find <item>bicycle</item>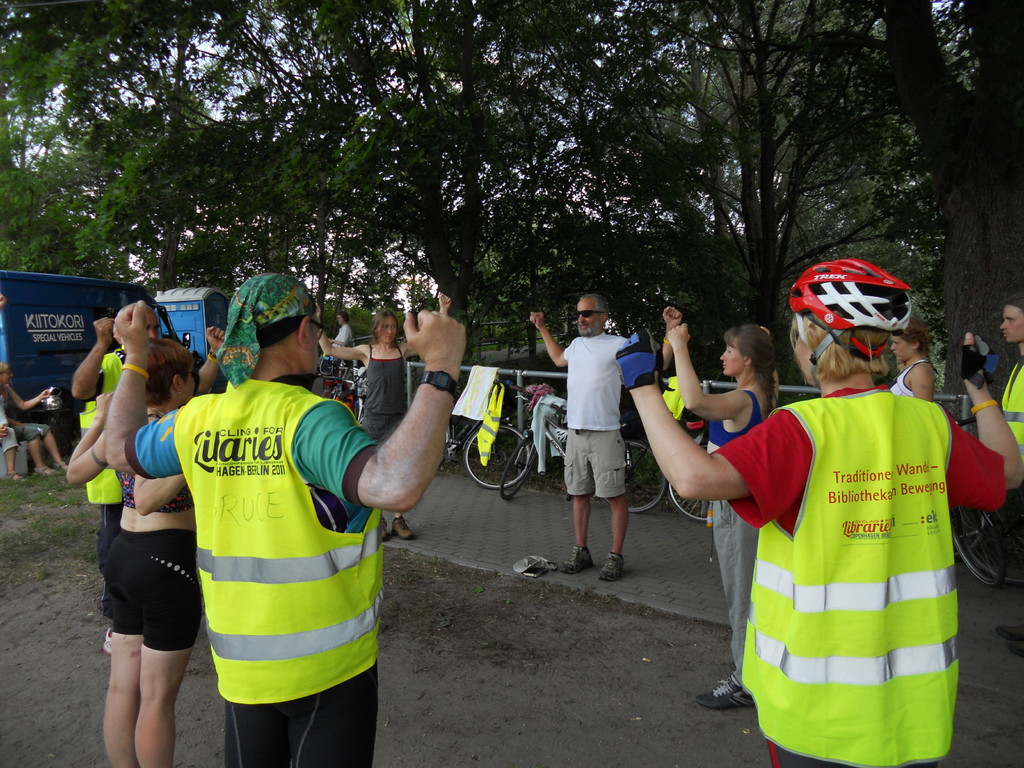
x1=666, y1=439, x2=710, y2=522
